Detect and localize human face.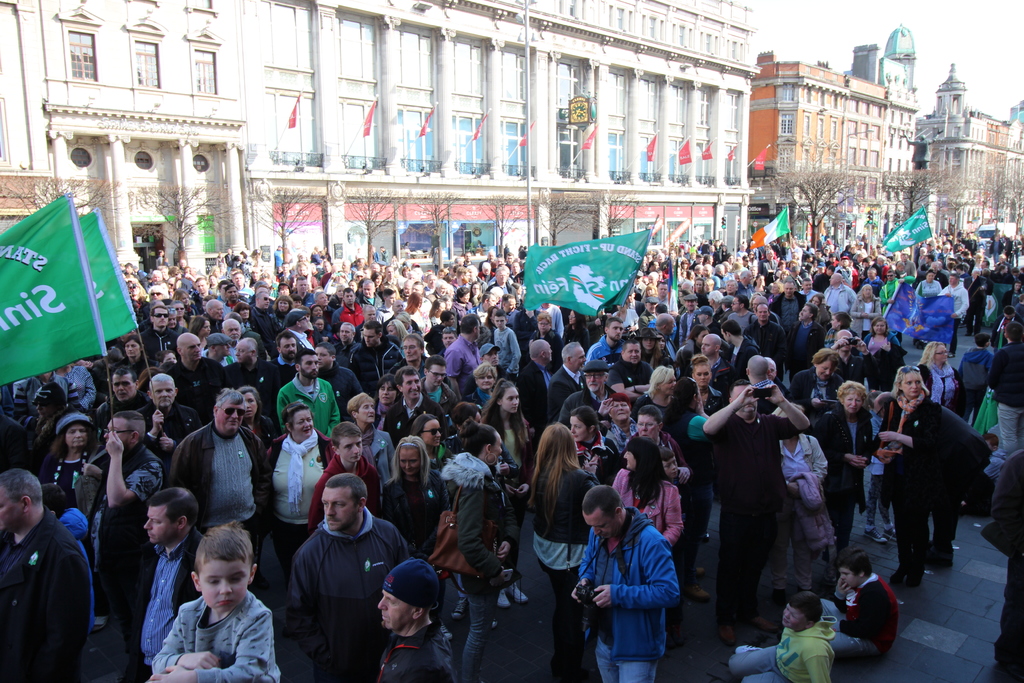
Localized at {"left": 277, "top": 300, "right": 289, "bottom": 312}.
